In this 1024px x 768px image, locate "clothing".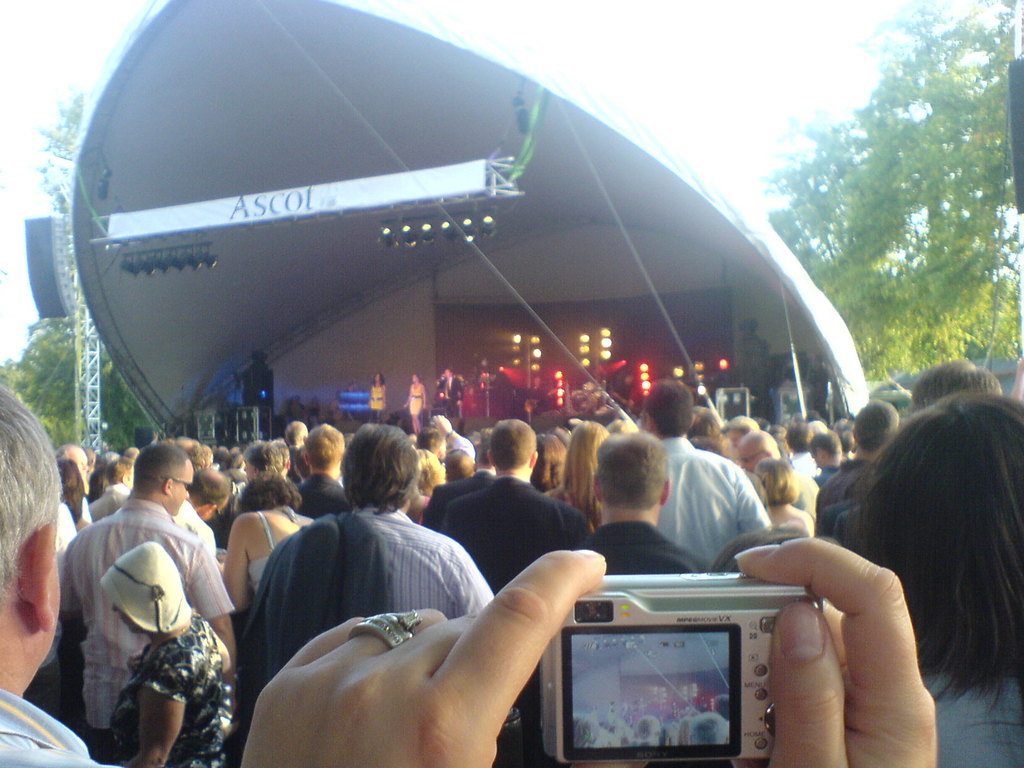
Bounding box: [left=299, top=470, right=344, bottom=508].
